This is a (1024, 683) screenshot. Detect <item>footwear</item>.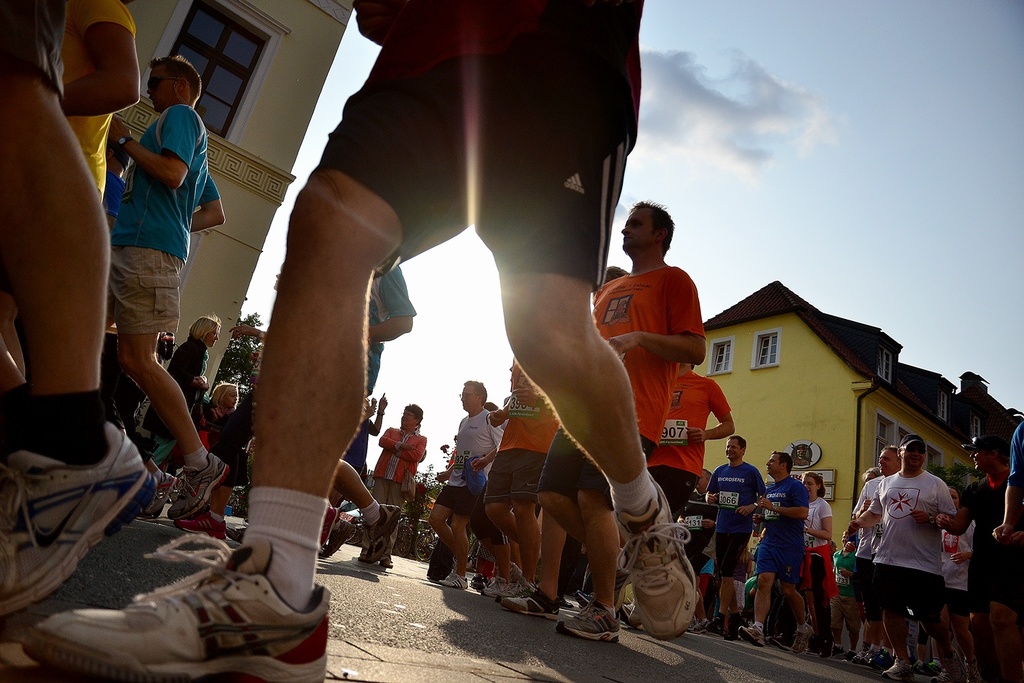
box=[791, 622, 812, 654].
